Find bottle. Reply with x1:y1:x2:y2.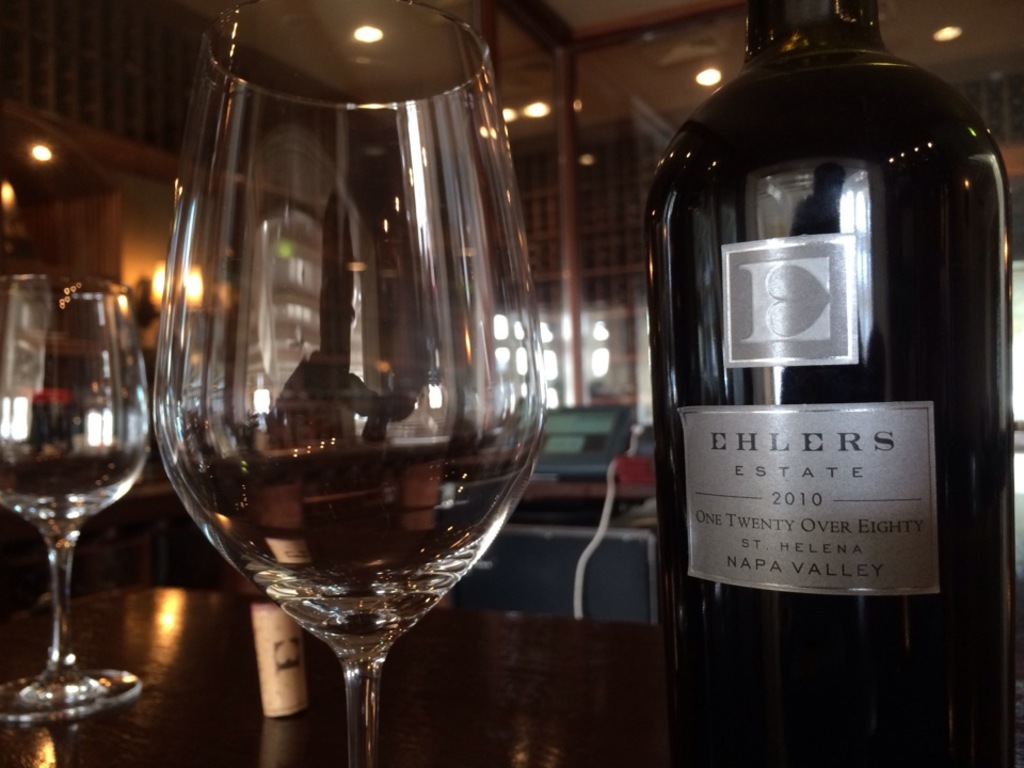
643:97:1003:682.
